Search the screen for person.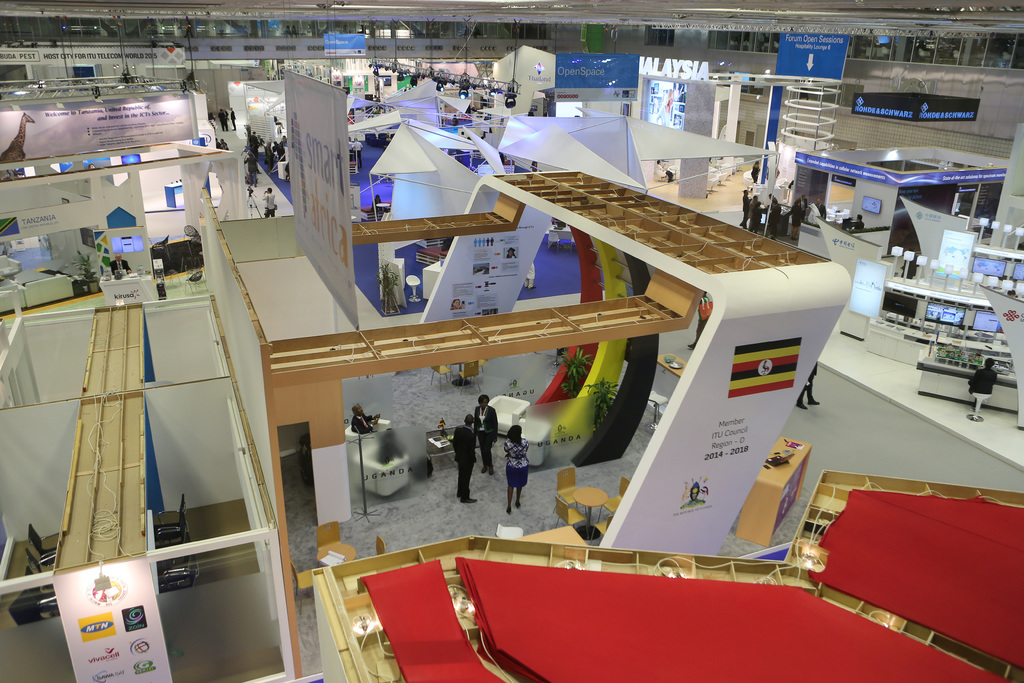
Found at l=371, t=188, r=383, b=210.
